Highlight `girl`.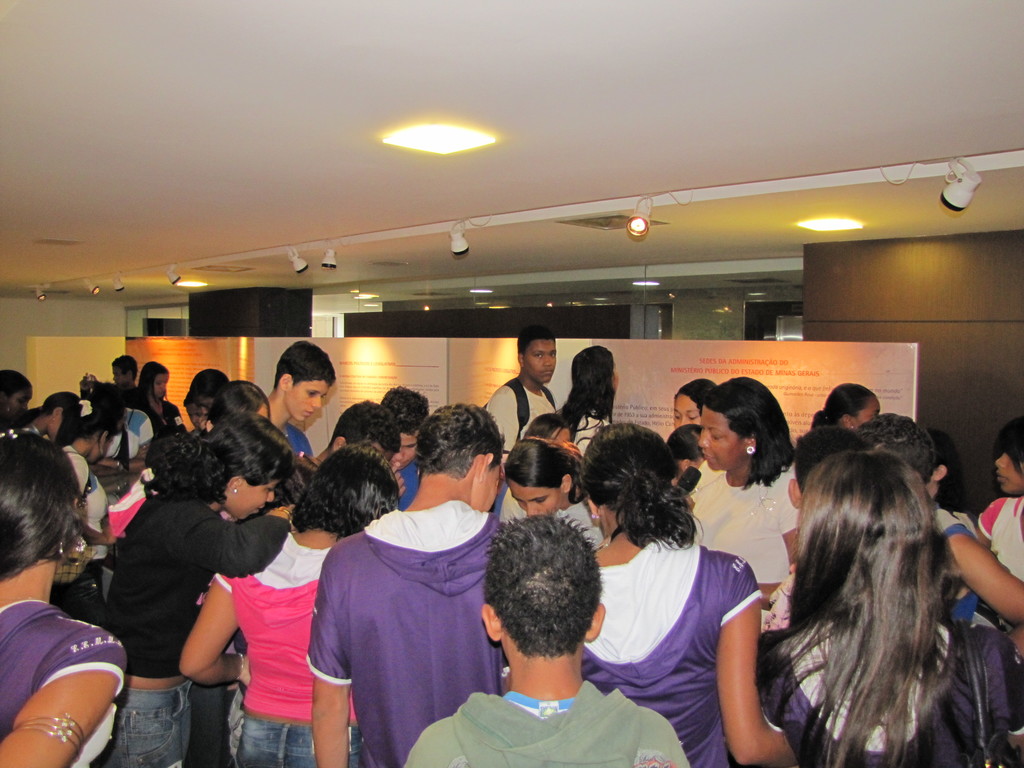
Highlighted region: select_region(689, 376, 808, 643).
